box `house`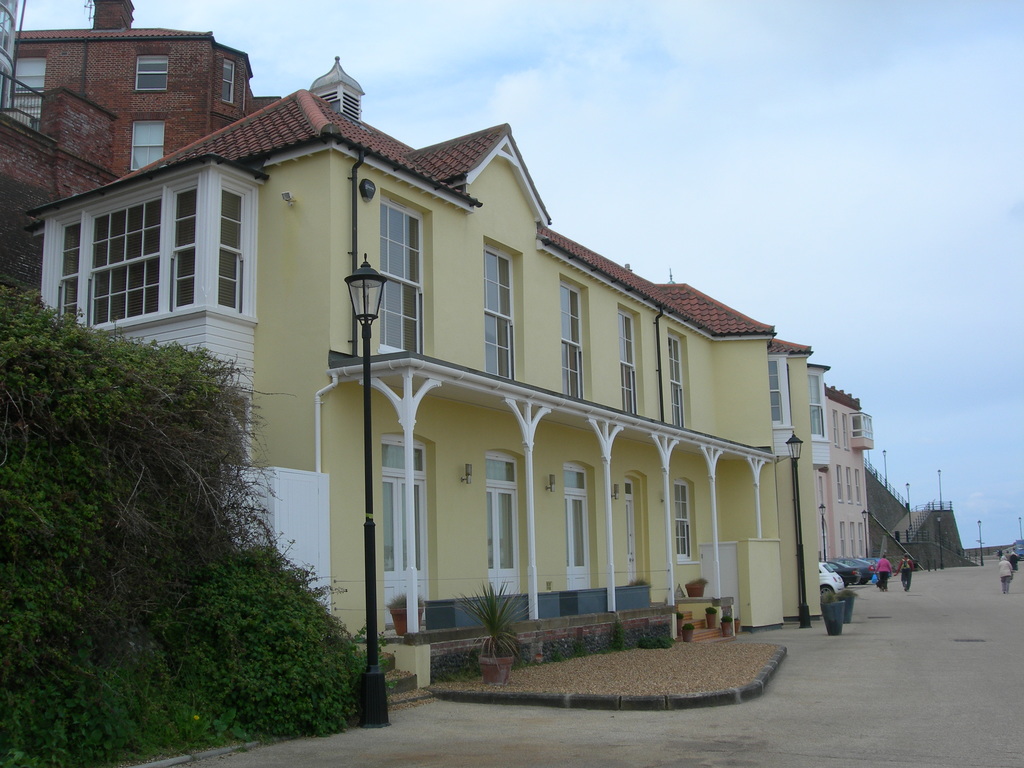
(x1=68, y1=44, x2=858, y2=684)
